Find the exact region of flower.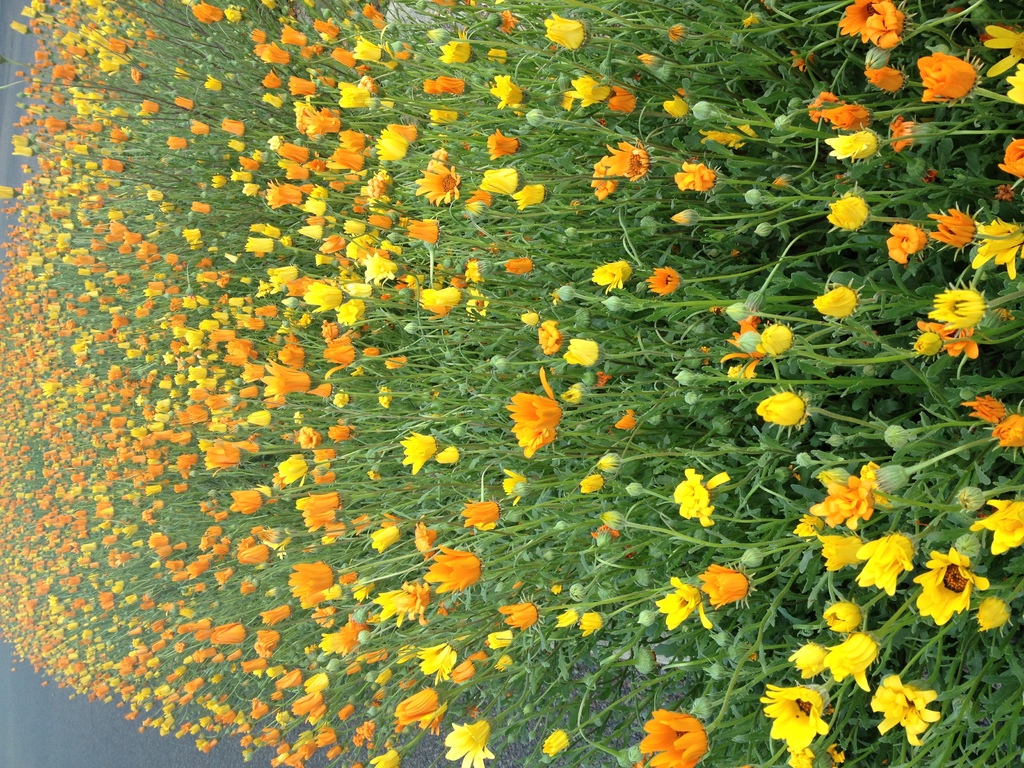
Exact region: l=483, t=127, r=525, b=163.
